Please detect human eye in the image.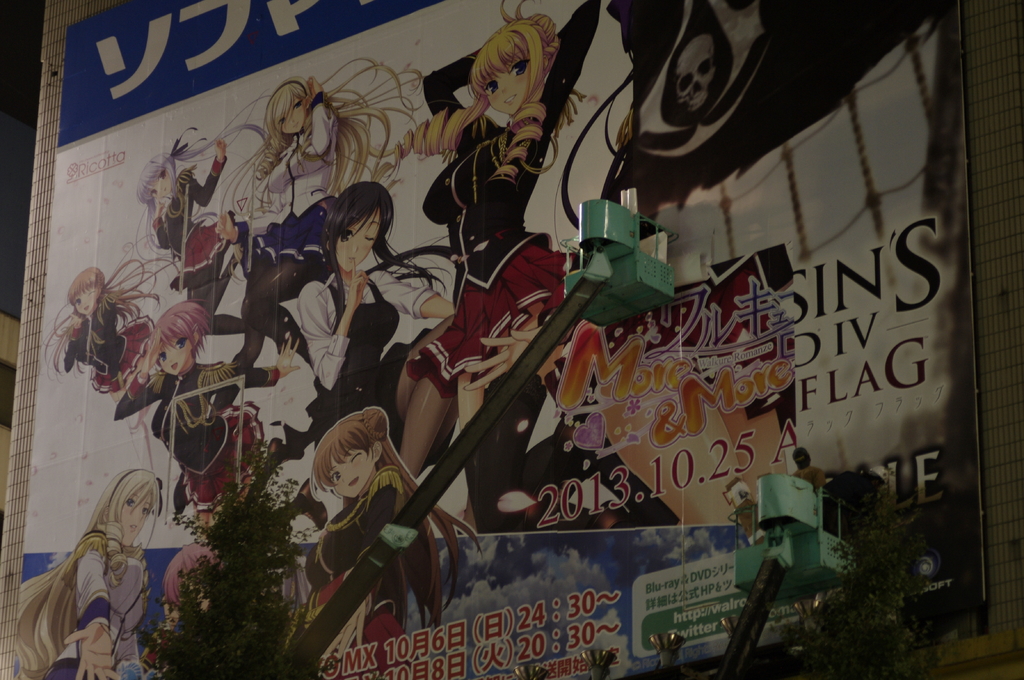
(156, 354, 165, 363).
